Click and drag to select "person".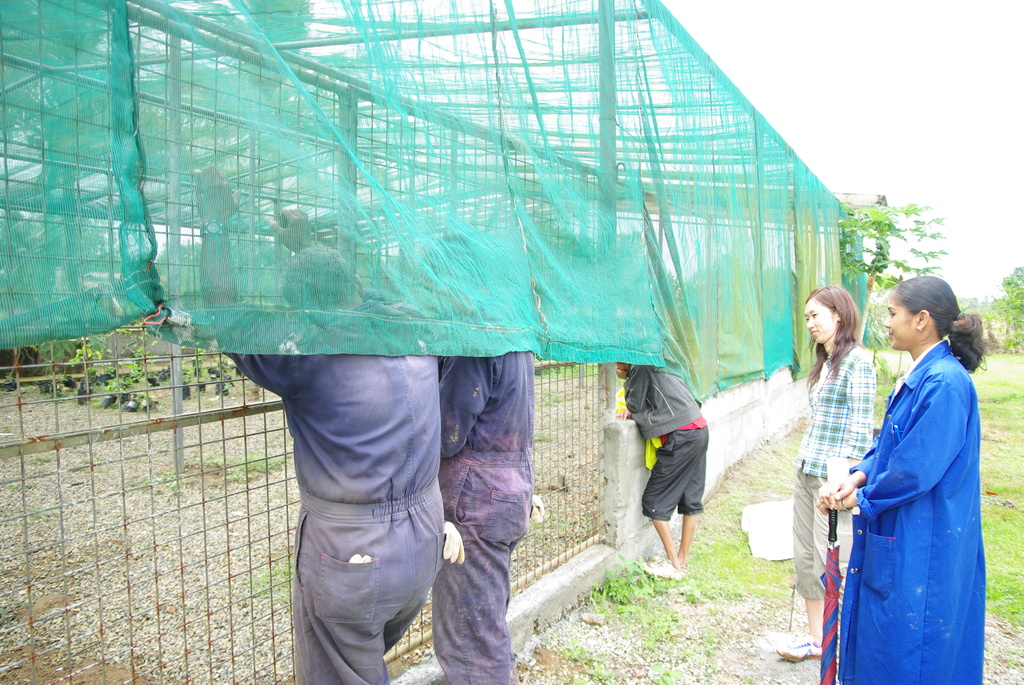
Selection: pyautogui.locateOnScreen(774, 284, 879, 661).
